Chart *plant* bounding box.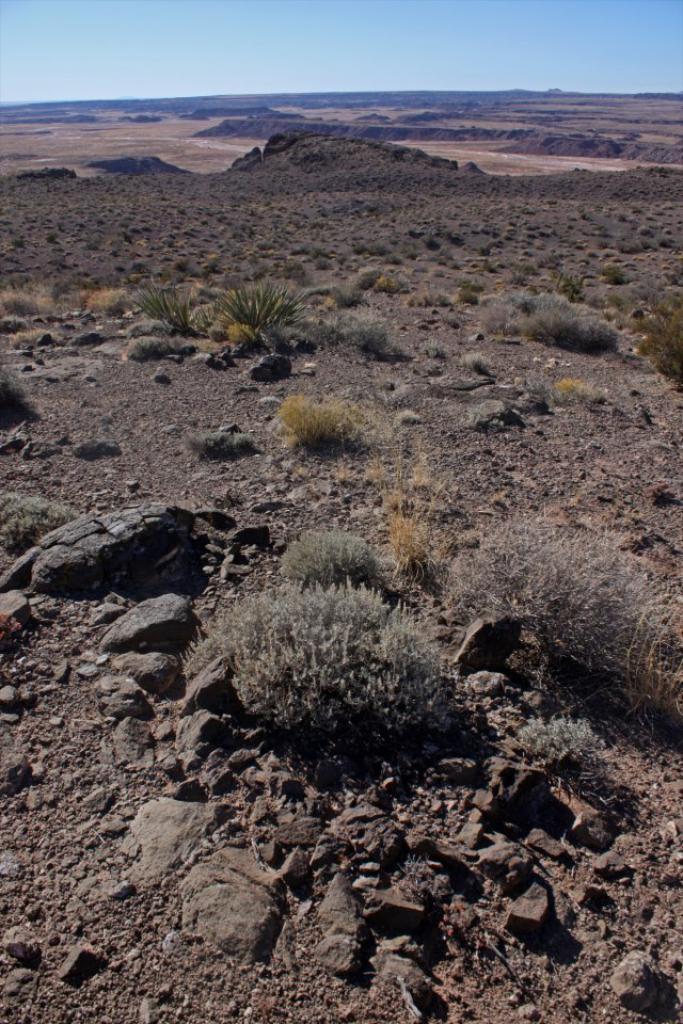
Charted: 182 430 255 457.
